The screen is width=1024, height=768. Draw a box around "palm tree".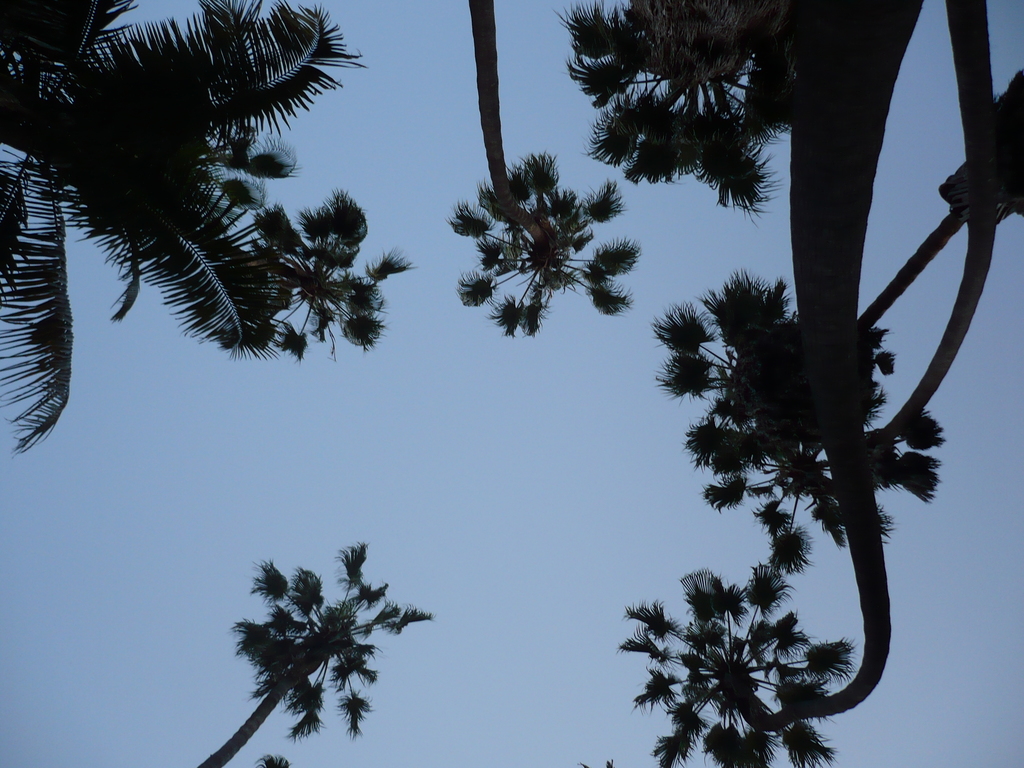
{"x1": 218, "y1": 556, "x2": 429, "y2": 766}.
